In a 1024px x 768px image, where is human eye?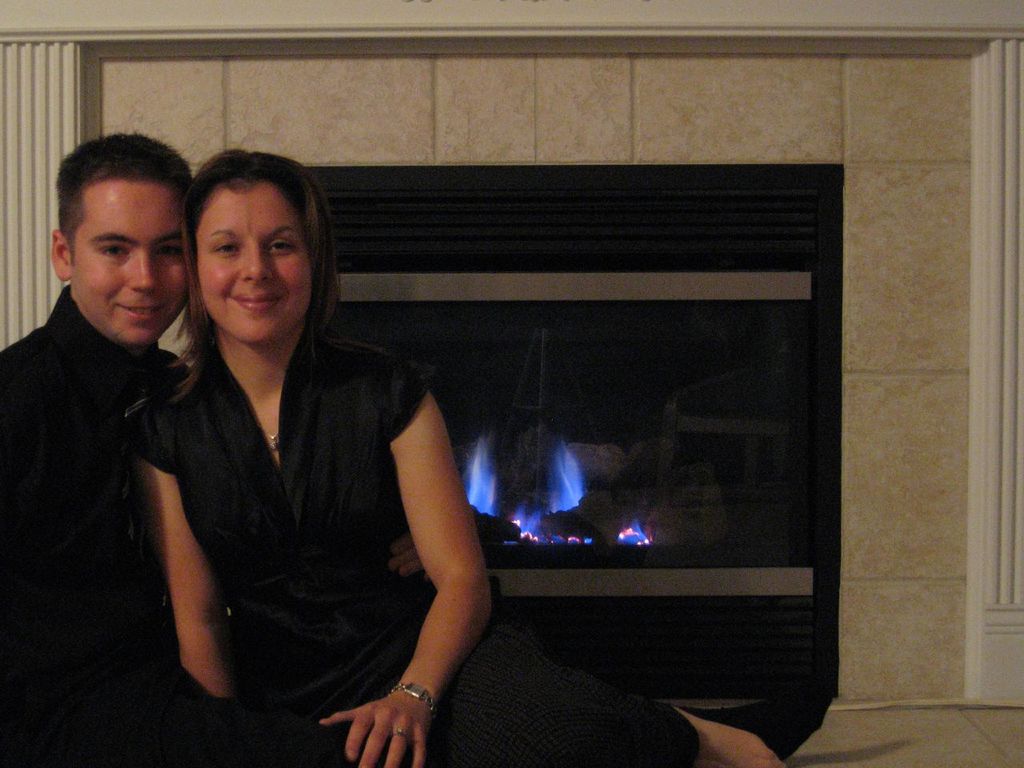
<bbox>266, 238, 298, 258</bbox>.
